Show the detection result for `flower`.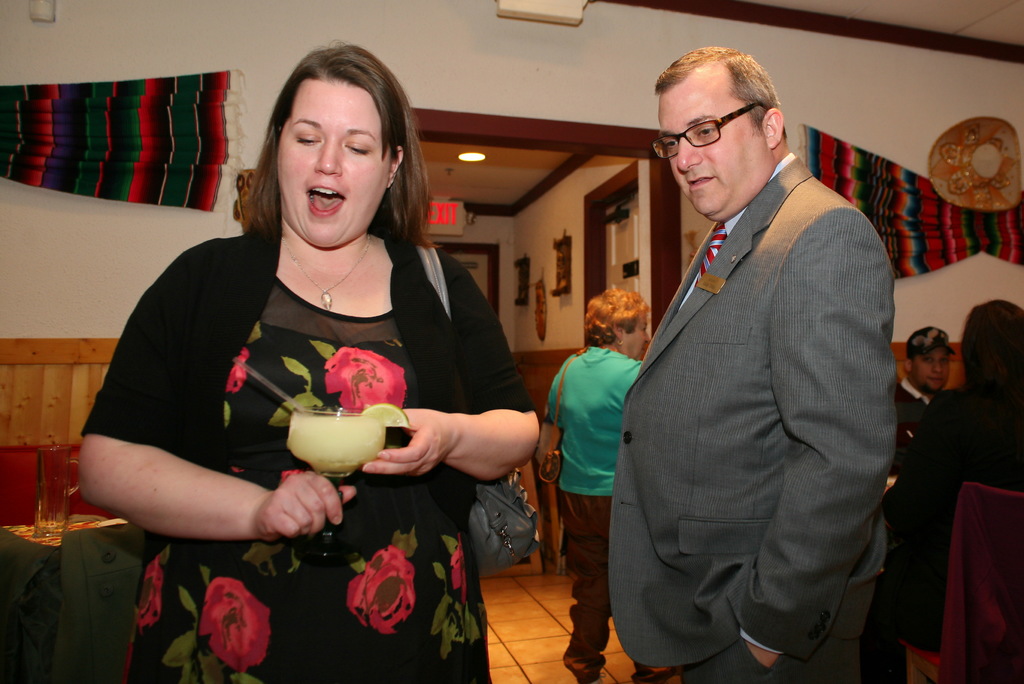
131/557/160/629.
